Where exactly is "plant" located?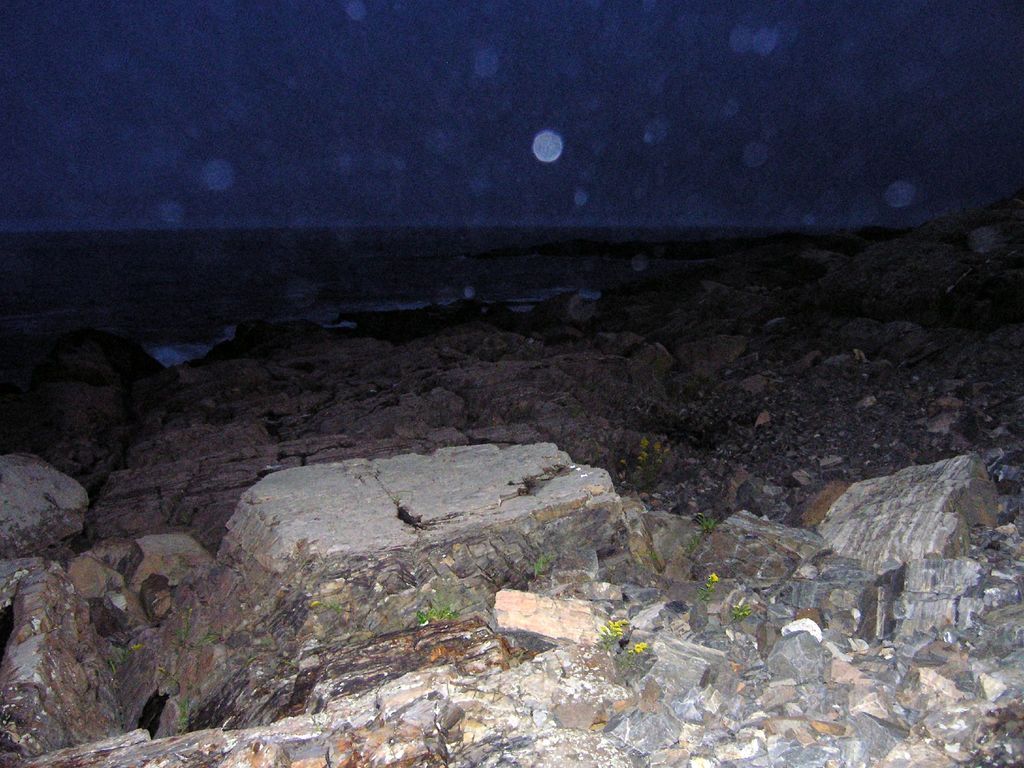
Its bounding box is detection(726, 610, 760, 621).
